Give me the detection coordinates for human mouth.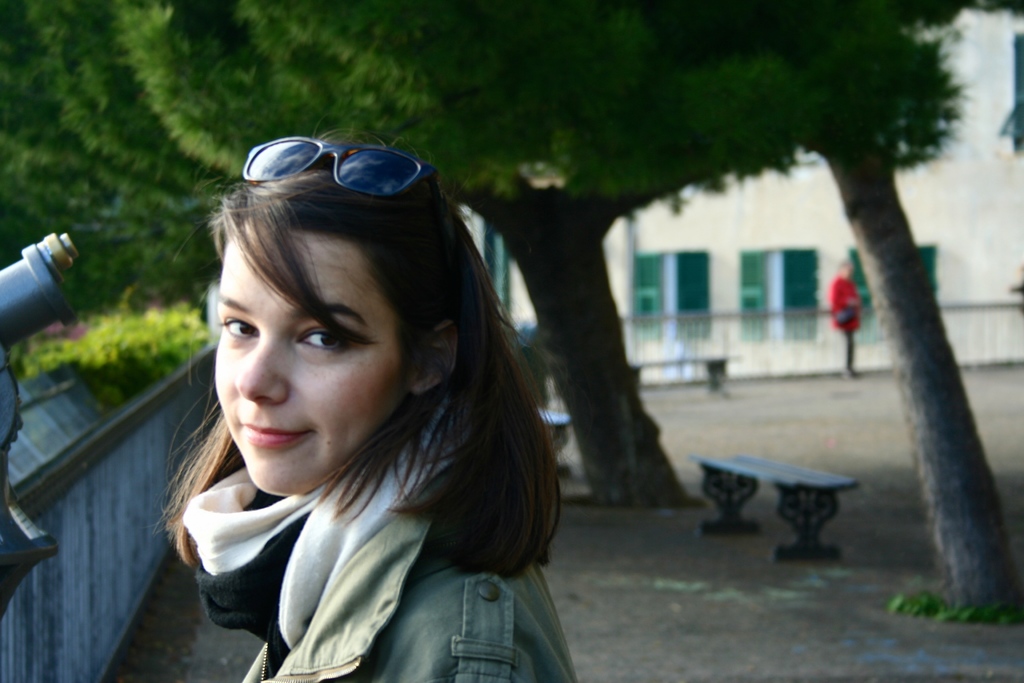
[241,422,311,447].
